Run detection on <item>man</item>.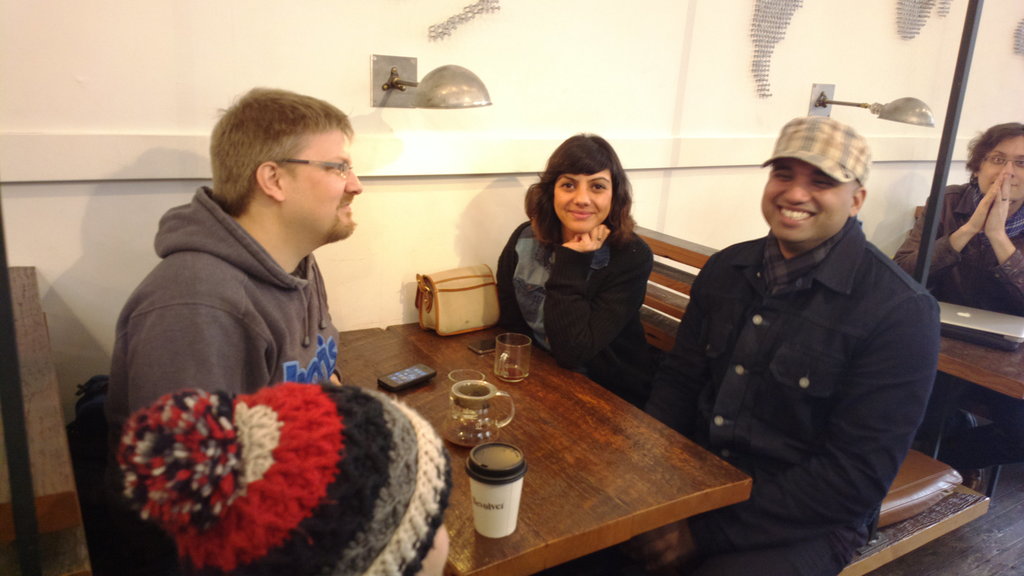
Result: [104, 94, 406, 440].
